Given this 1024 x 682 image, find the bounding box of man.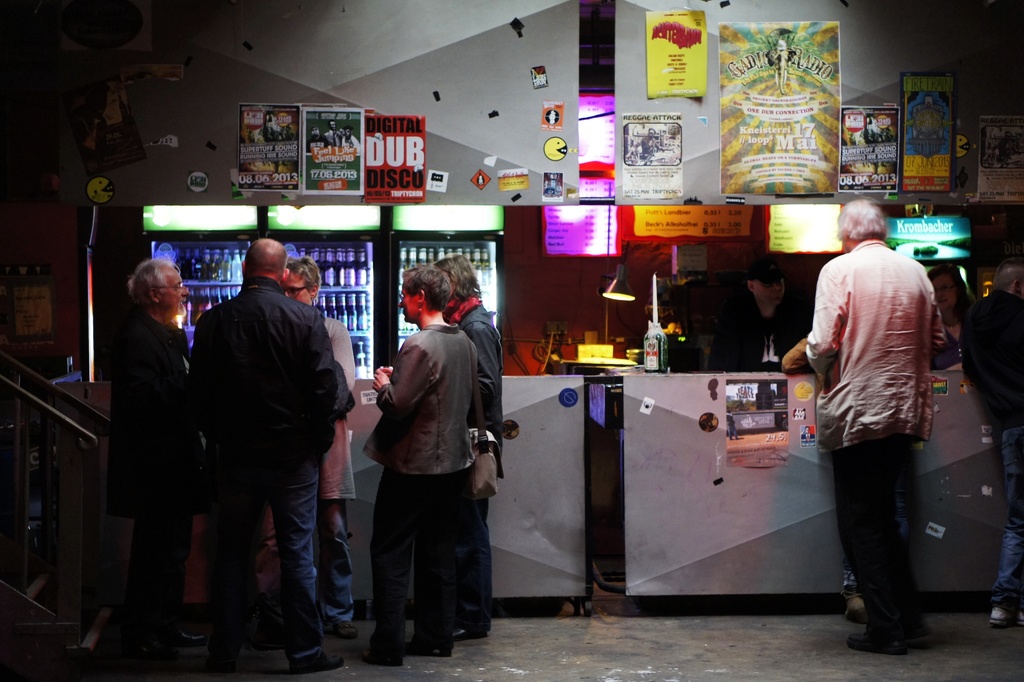
box=[703, 256, 804, 370].
